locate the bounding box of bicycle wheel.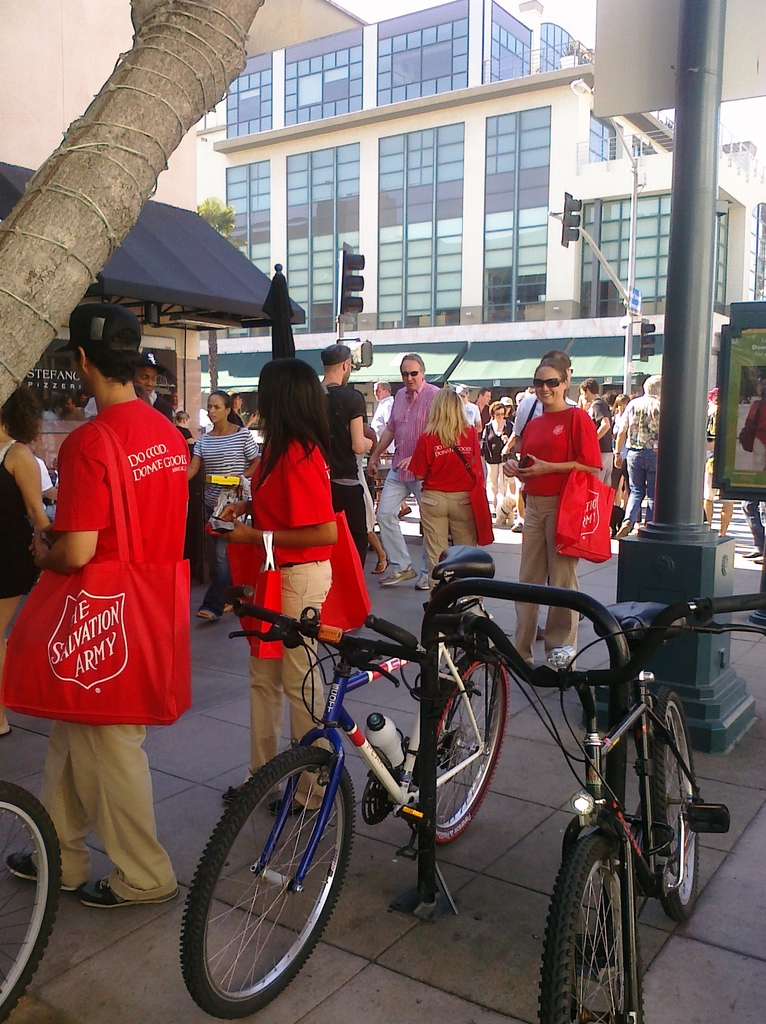
Bounding box: BBox(0, 783, 65, 1019).
